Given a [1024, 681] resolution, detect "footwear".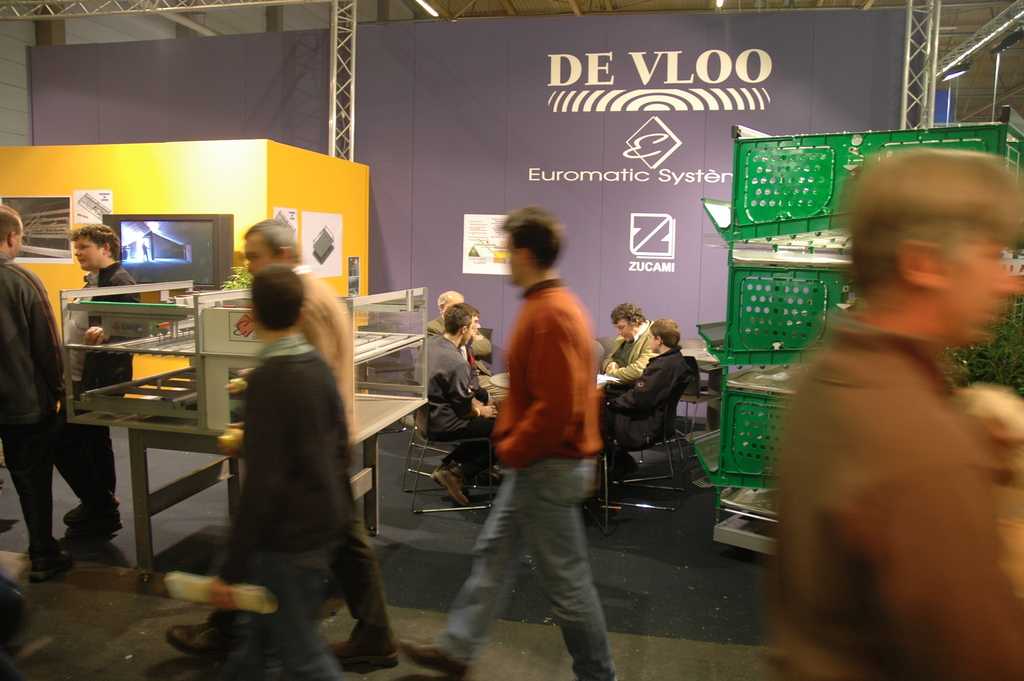
locate(397, 639, 469, 679).
